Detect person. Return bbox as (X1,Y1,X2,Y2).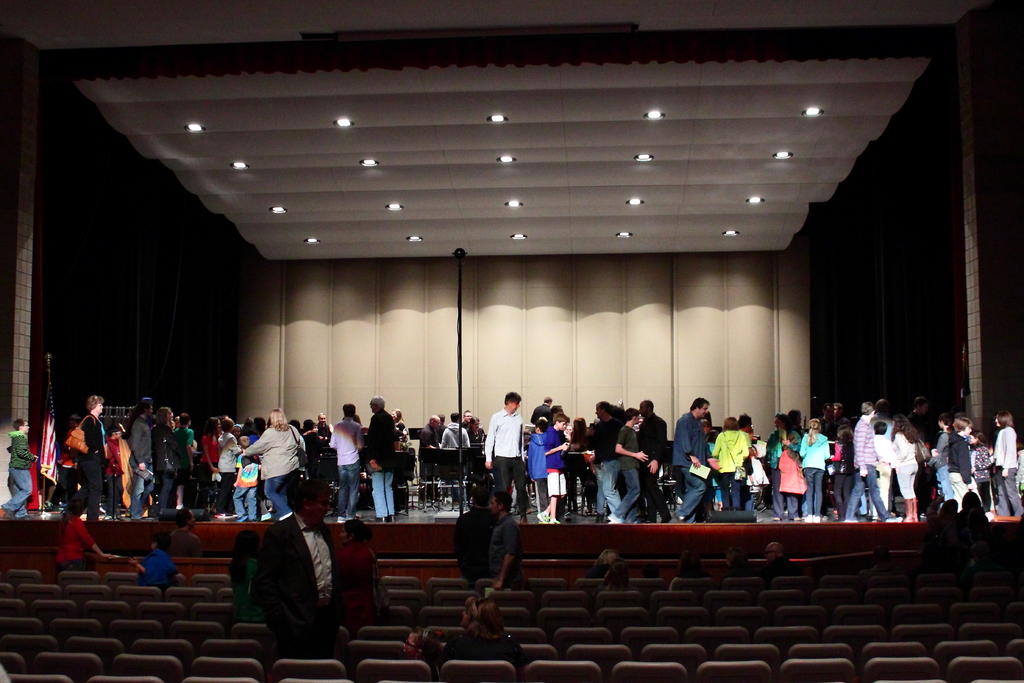
(676,550,712,580).
